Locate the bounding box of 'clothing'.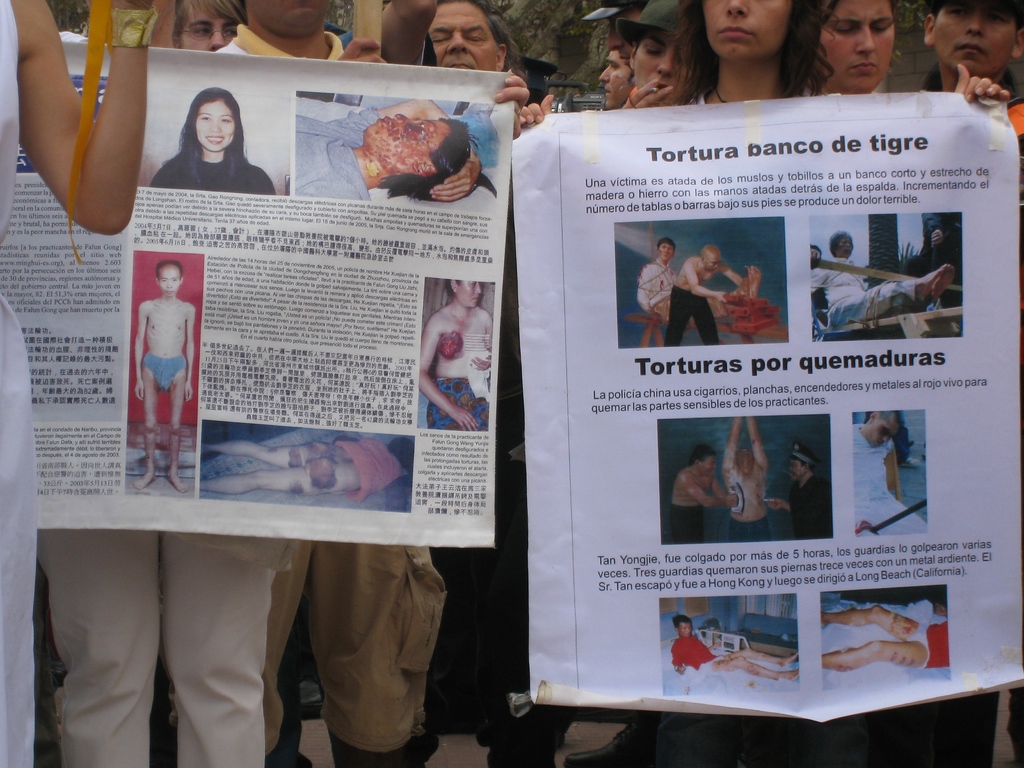
Bounding box: (left=728, top=511, right=771, bottom=547).
